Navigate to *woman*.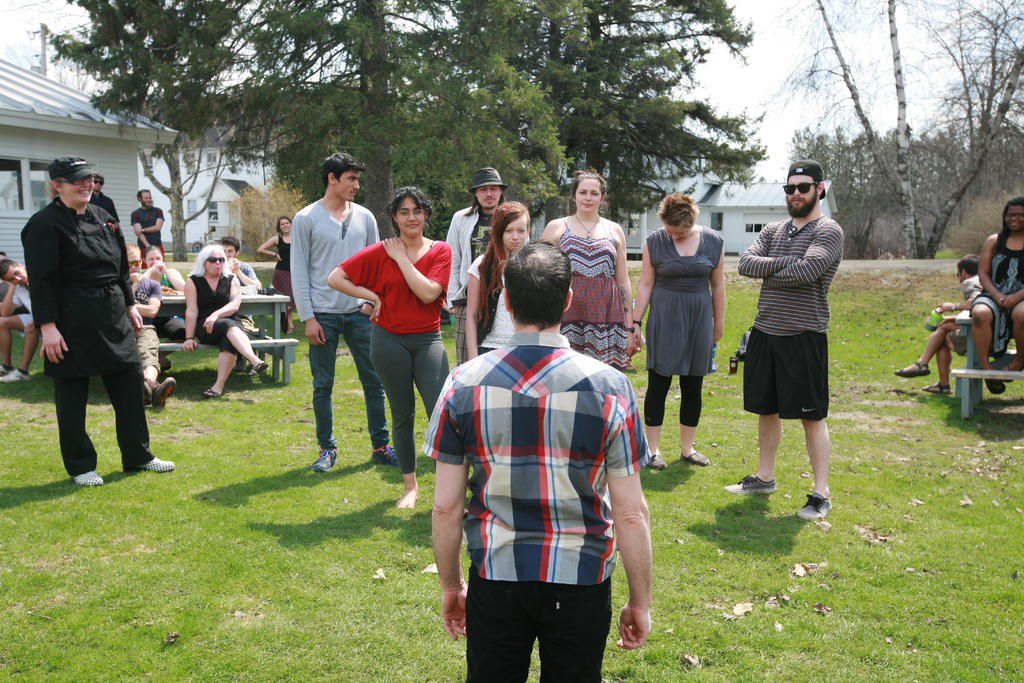
Navigation target: bbox(324, 185, 472, 513).
